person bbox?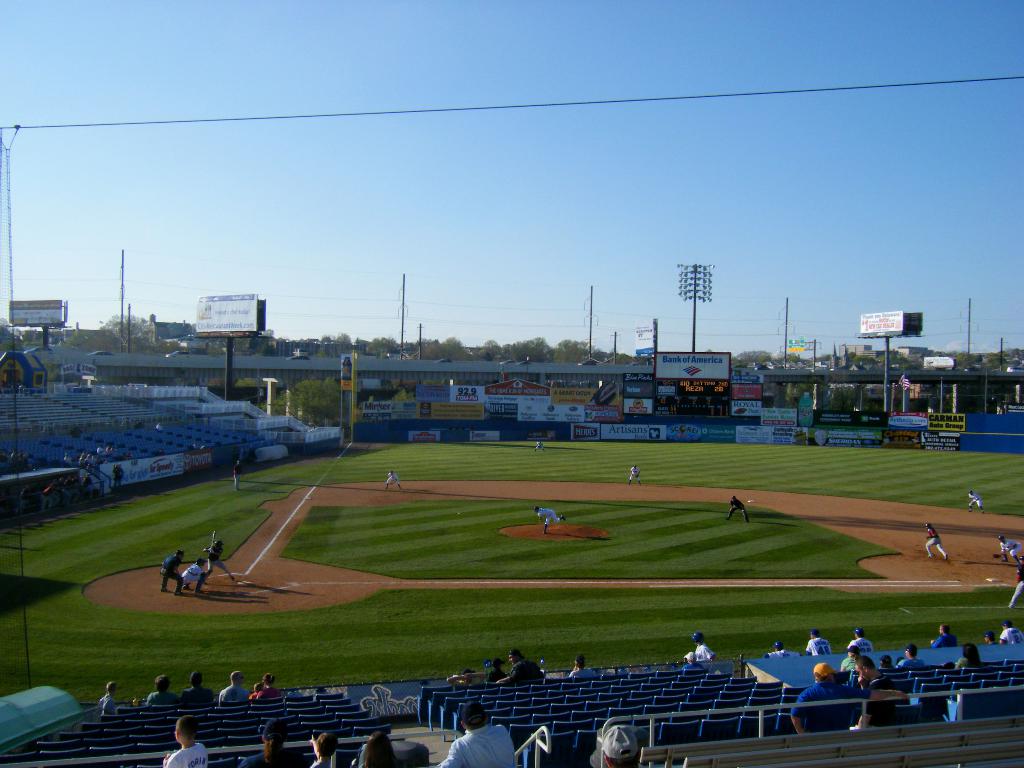
<bbox>838, 641, 863, 686</bbox>
